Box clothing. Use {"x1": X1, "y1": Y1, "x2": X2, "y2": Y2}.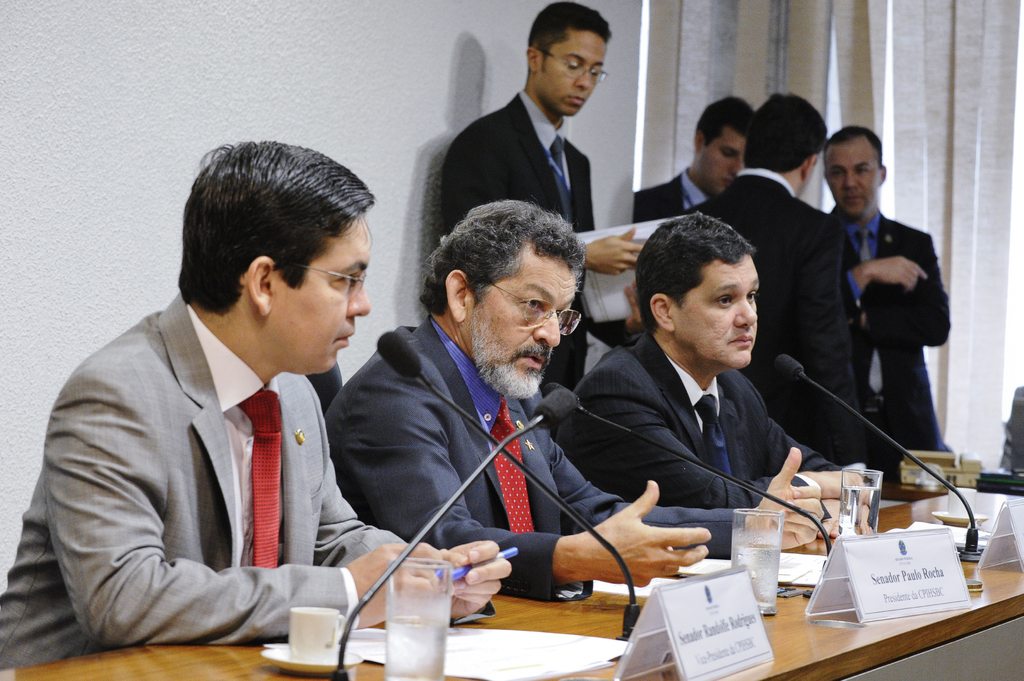
{"x1": 33, "y1": 265, "x2": 397, "y2": 663}.
